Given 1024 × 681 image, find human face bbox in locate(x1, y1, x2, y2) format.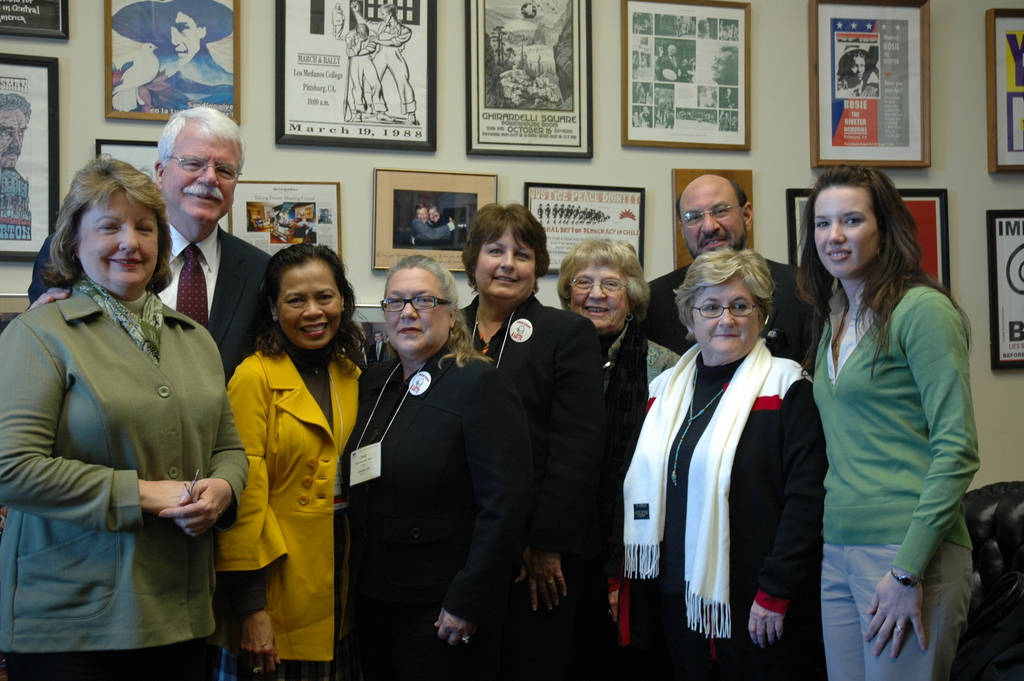
locate(688, 177, 746, 252).
